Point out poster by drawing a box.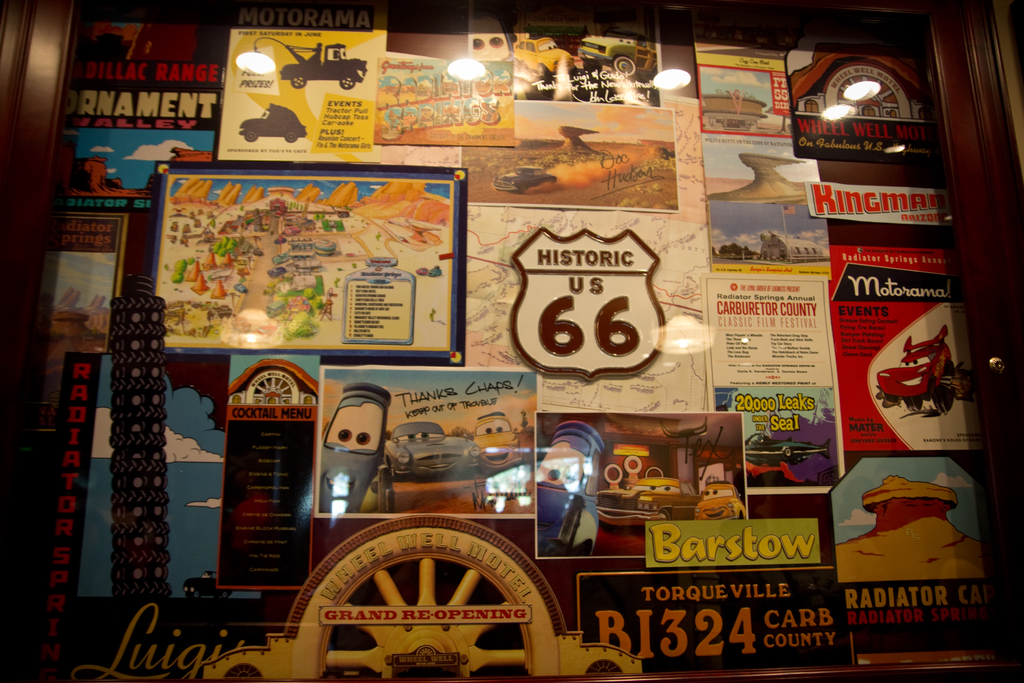
box(704, 272, 846, 494).
